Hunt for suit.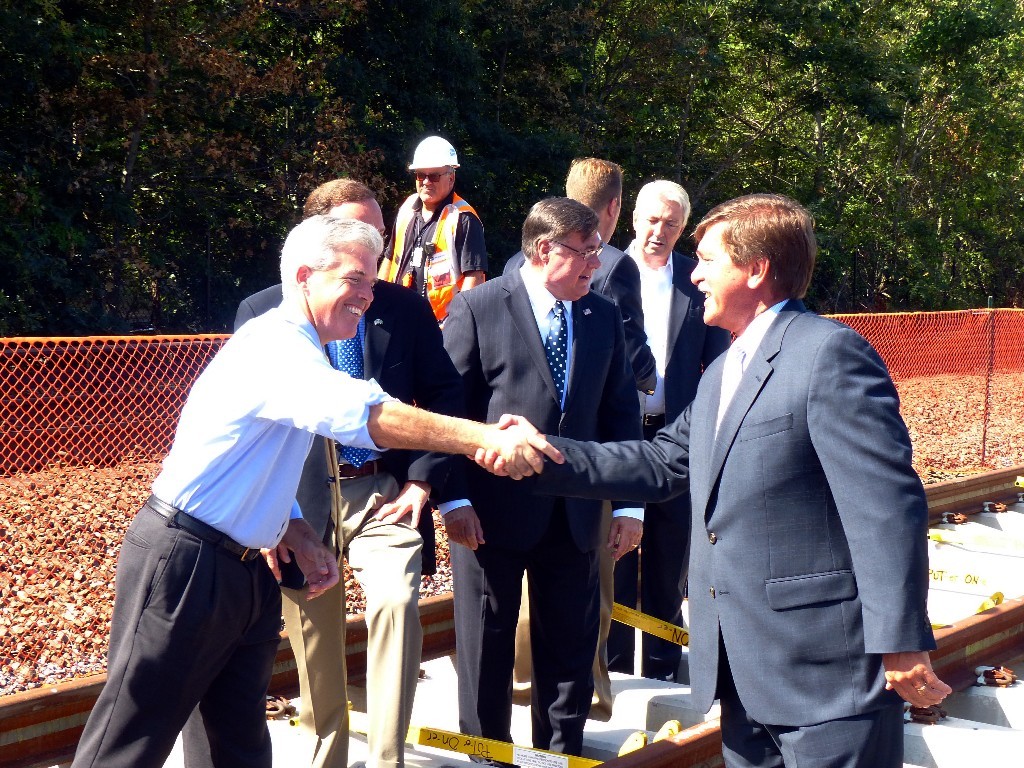
Hunted down at Rect(541, 297, 934, 767).
